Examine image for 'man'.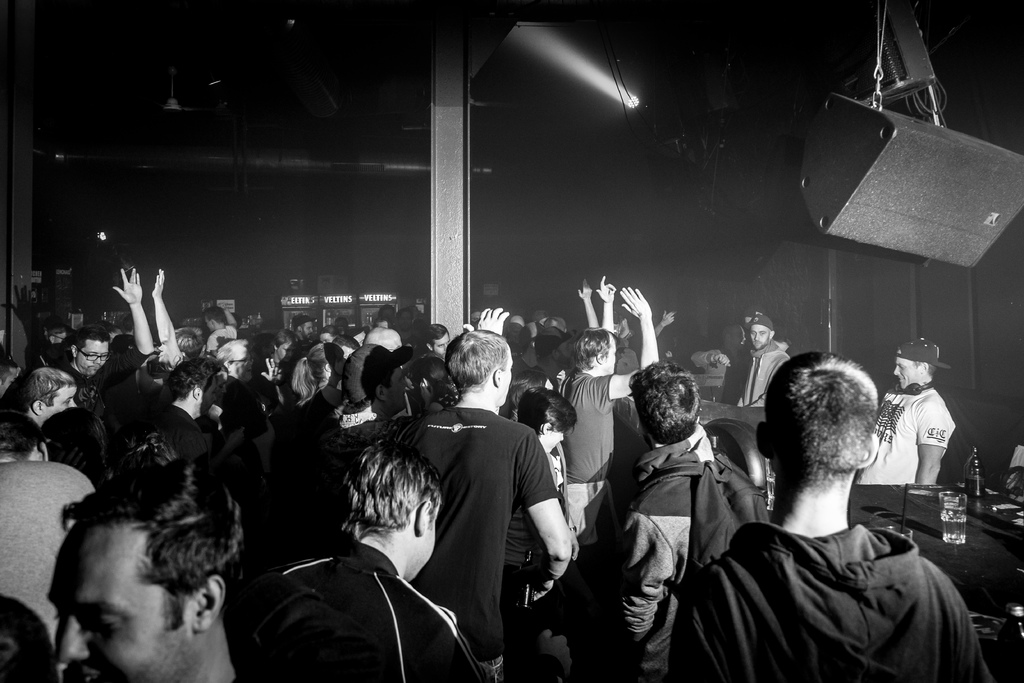
Examination result: BBox(614, 357, 744, 682).
